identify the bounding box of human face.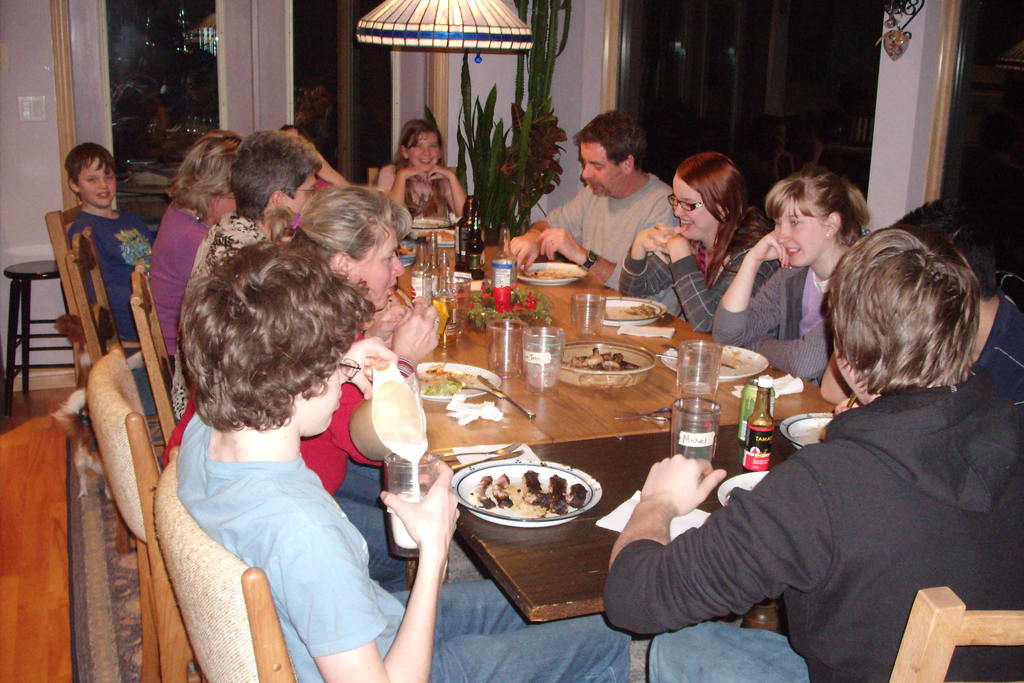
select_region(81, 159, 115, 206).
